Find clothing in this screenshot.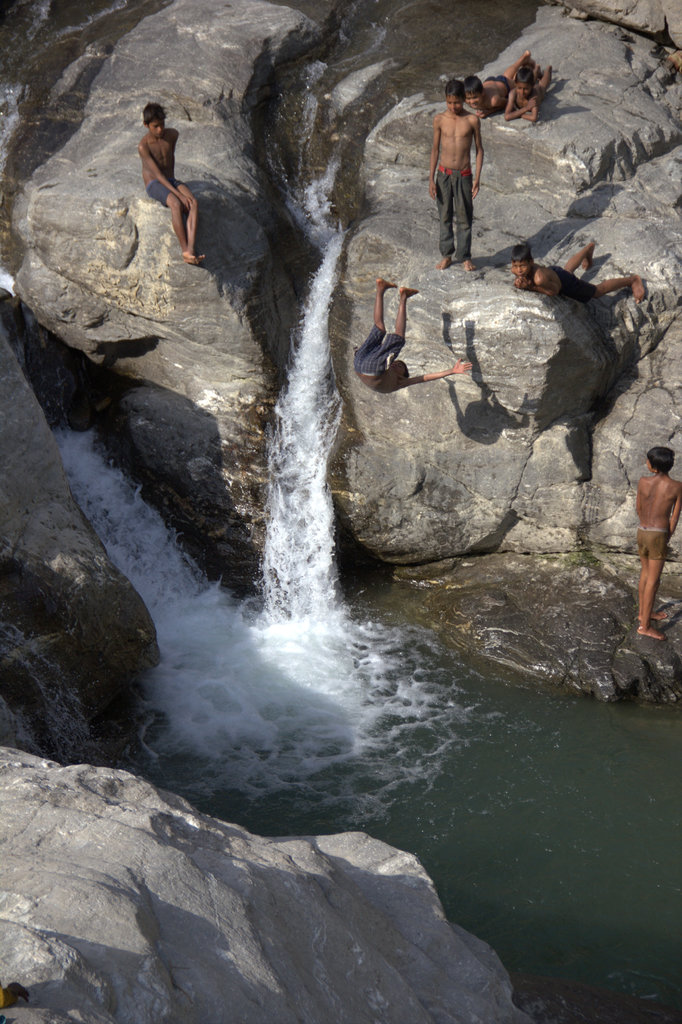
The bounding box for clothing is region(533, 81, 544, 97).
